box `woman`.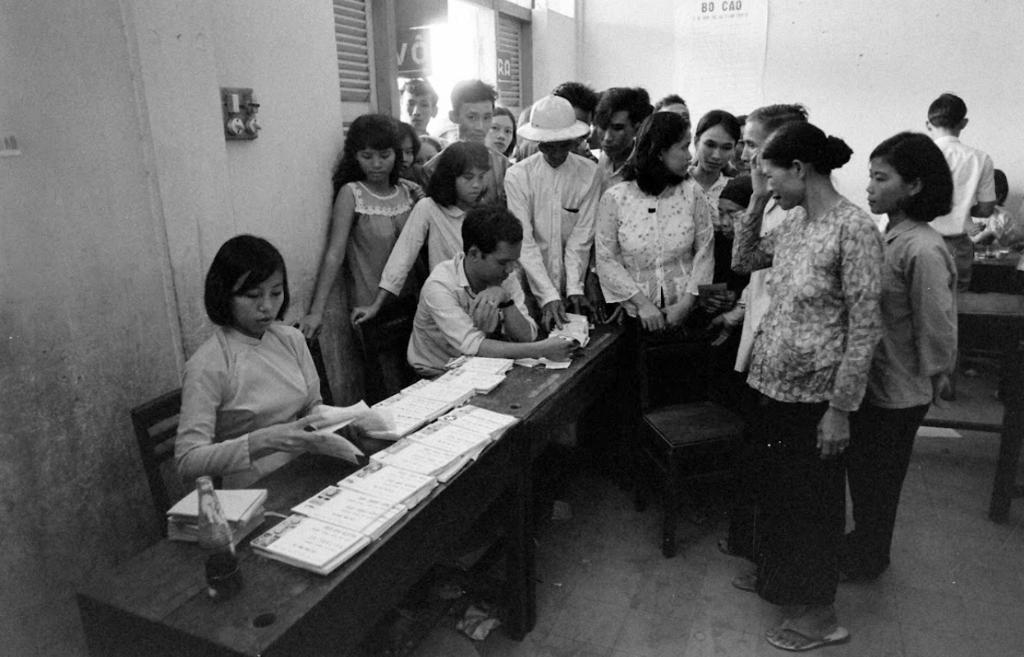
bbox=(679, 108, 744, 278).
